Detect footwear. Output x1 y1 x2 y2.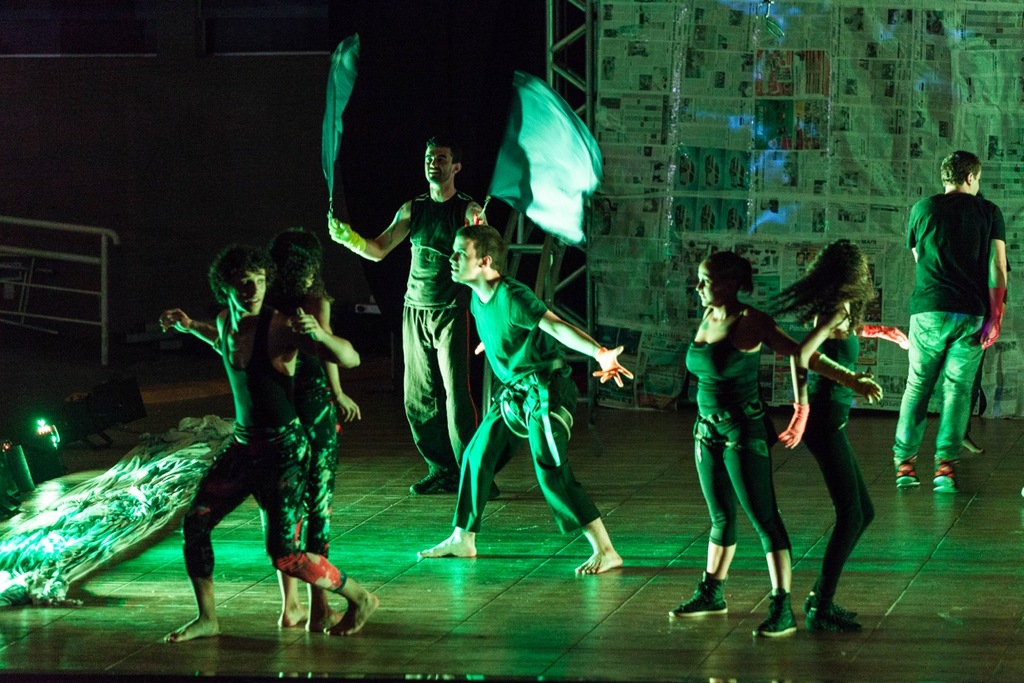
675 585 730 623.
